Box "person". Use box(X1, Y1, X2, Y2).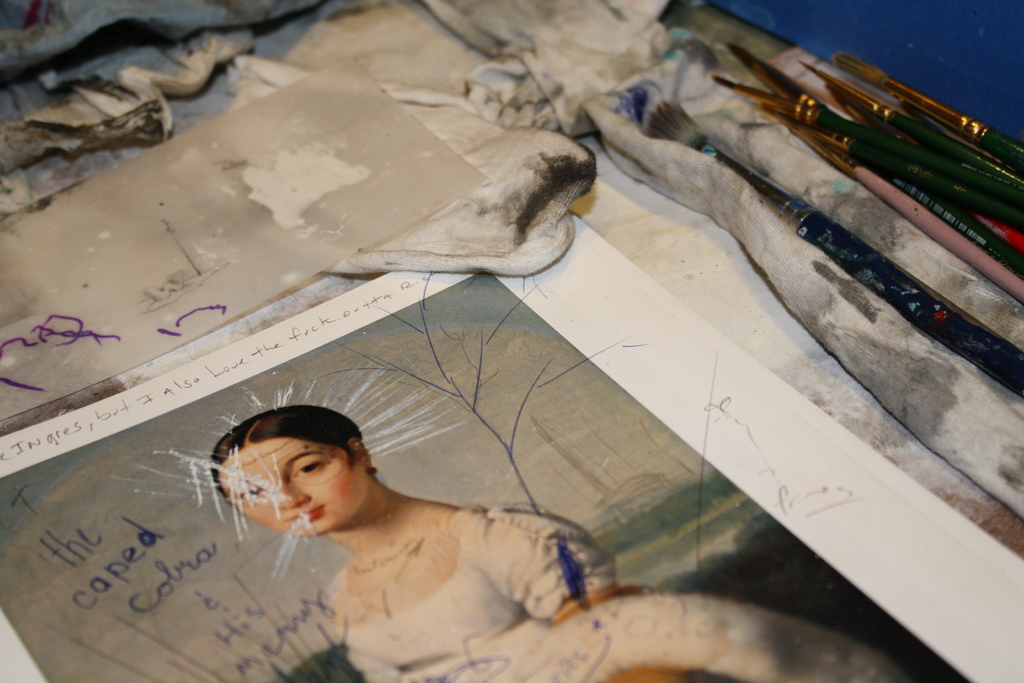
box(208, 403, 902, 682).
